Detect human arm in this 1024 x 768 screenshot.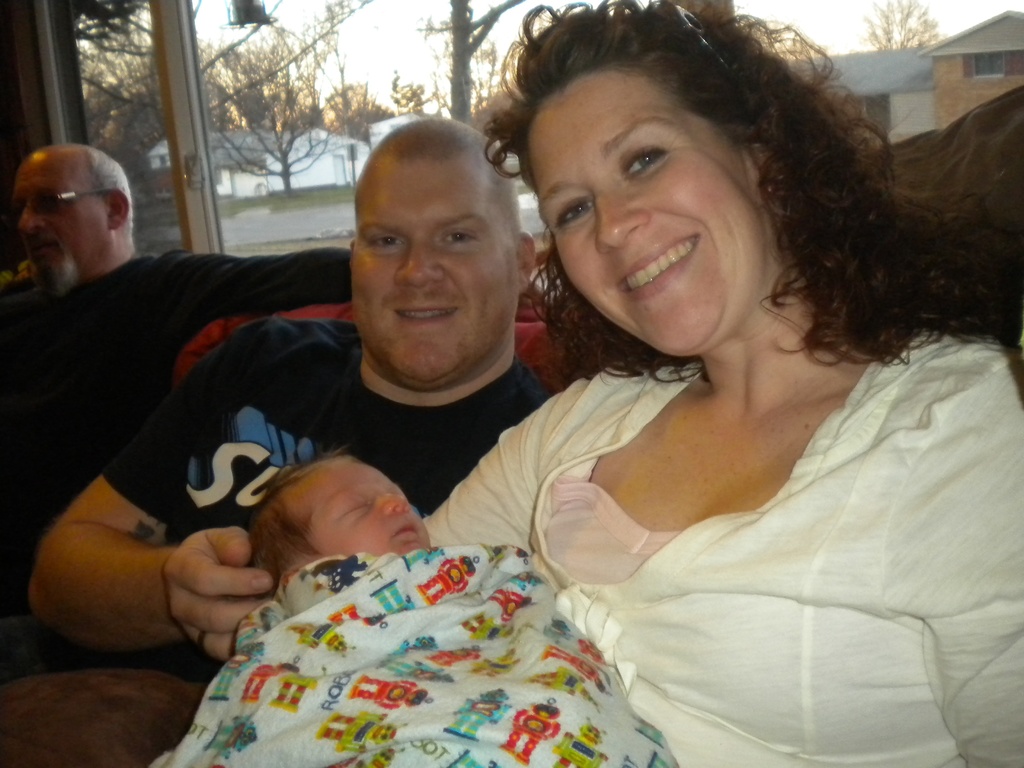
Detection: select_region(209, 368, 631, 644).
